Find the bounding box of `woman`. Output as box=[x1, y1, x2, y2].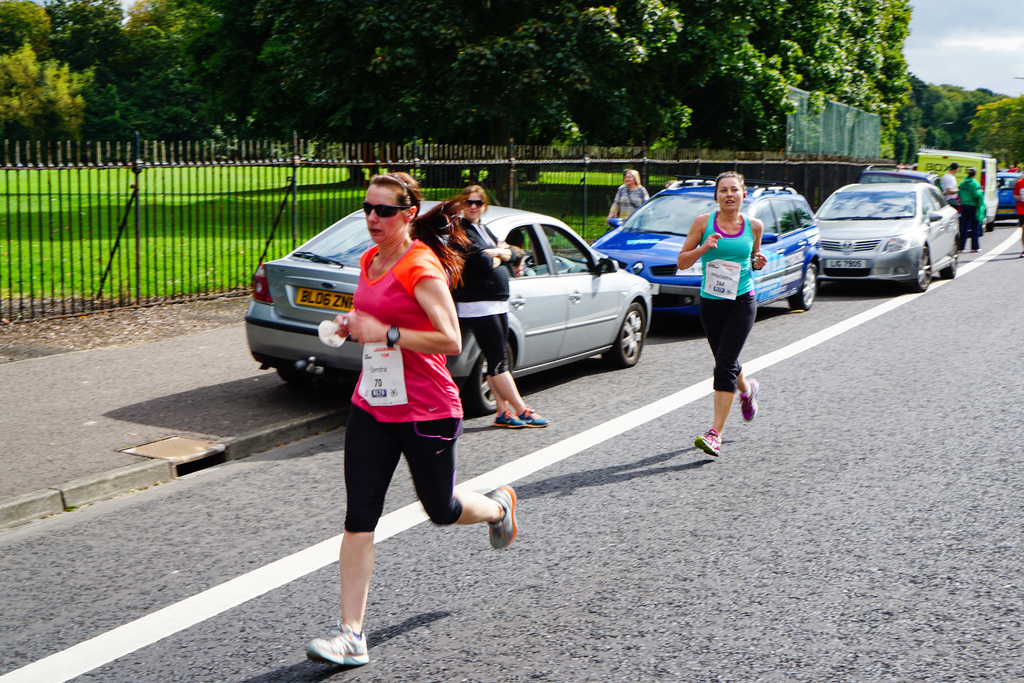
box=[676, 172, 769, 457].
